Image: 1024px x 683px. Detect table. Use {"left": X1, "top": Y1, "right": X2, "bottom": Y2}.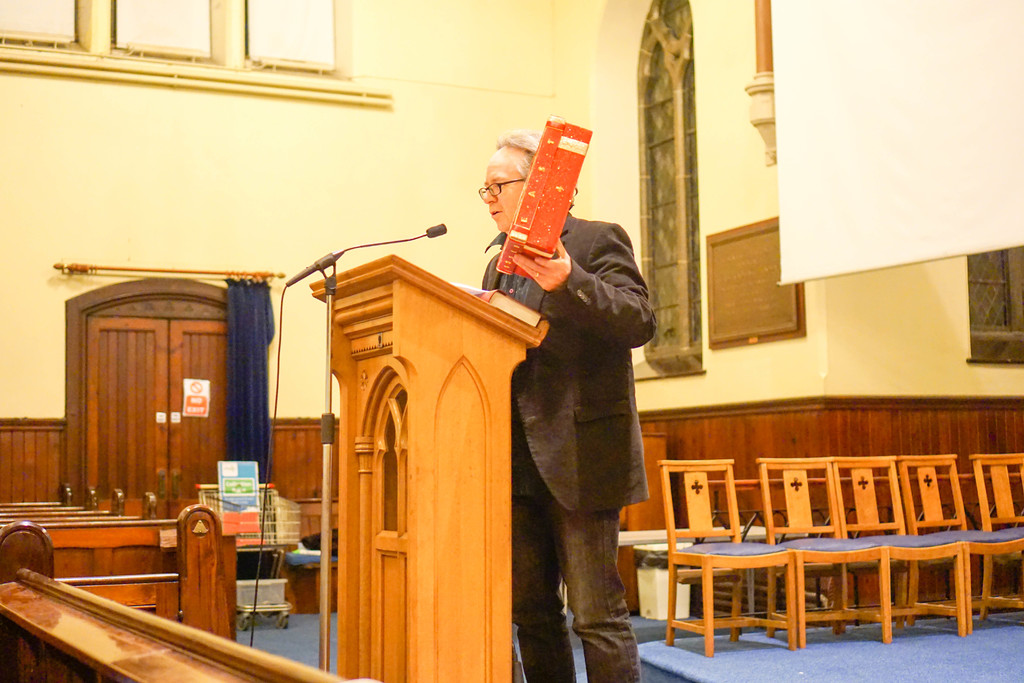
{"left": 620, "top": 431, "right": 666, "bottom": 529}.
